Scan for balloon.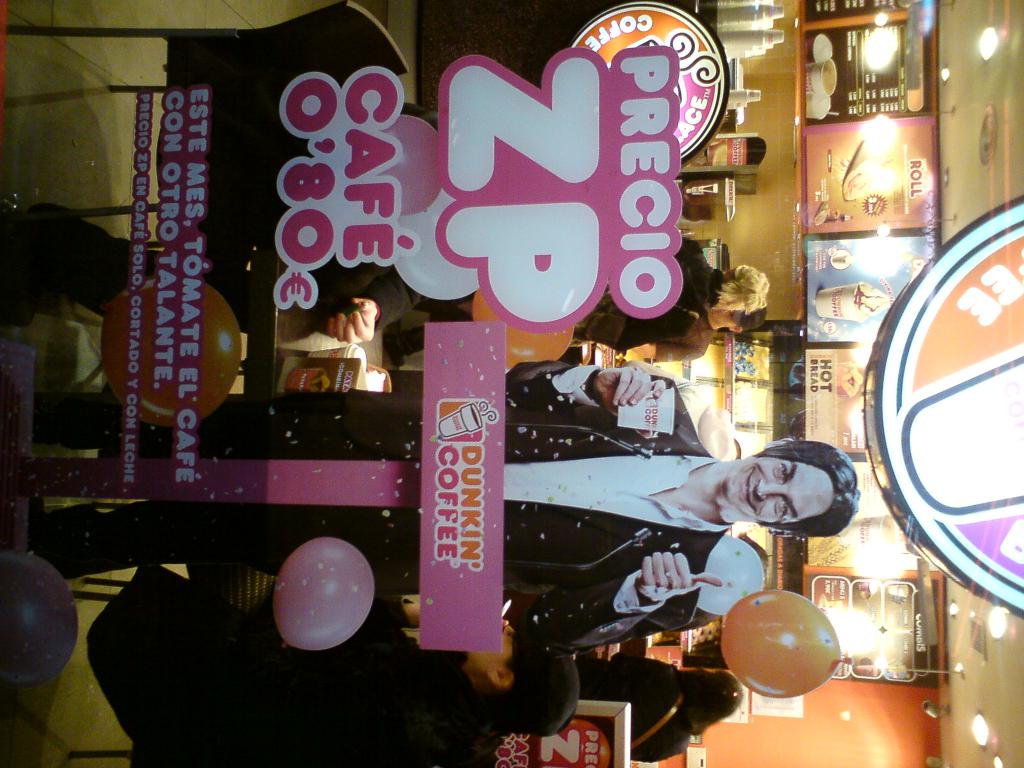
Scan result: BBox(102, 276, 241, 428).
